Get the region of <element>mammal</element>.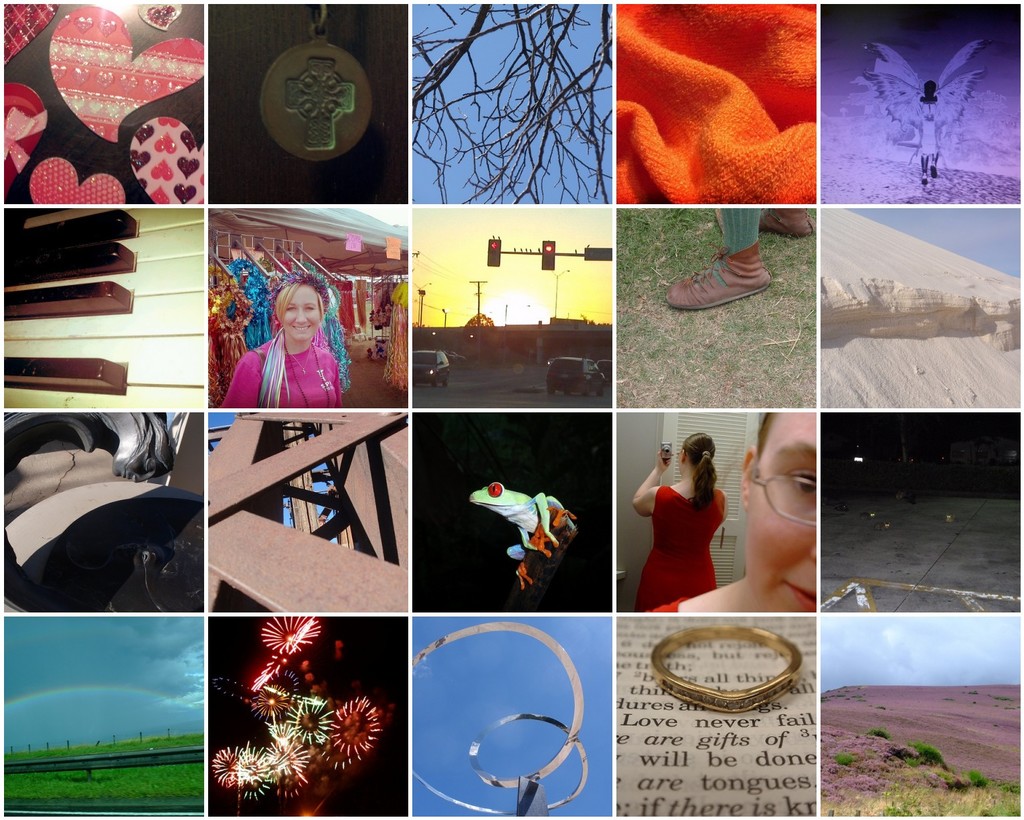
box=[665, 203, 811, 312].
